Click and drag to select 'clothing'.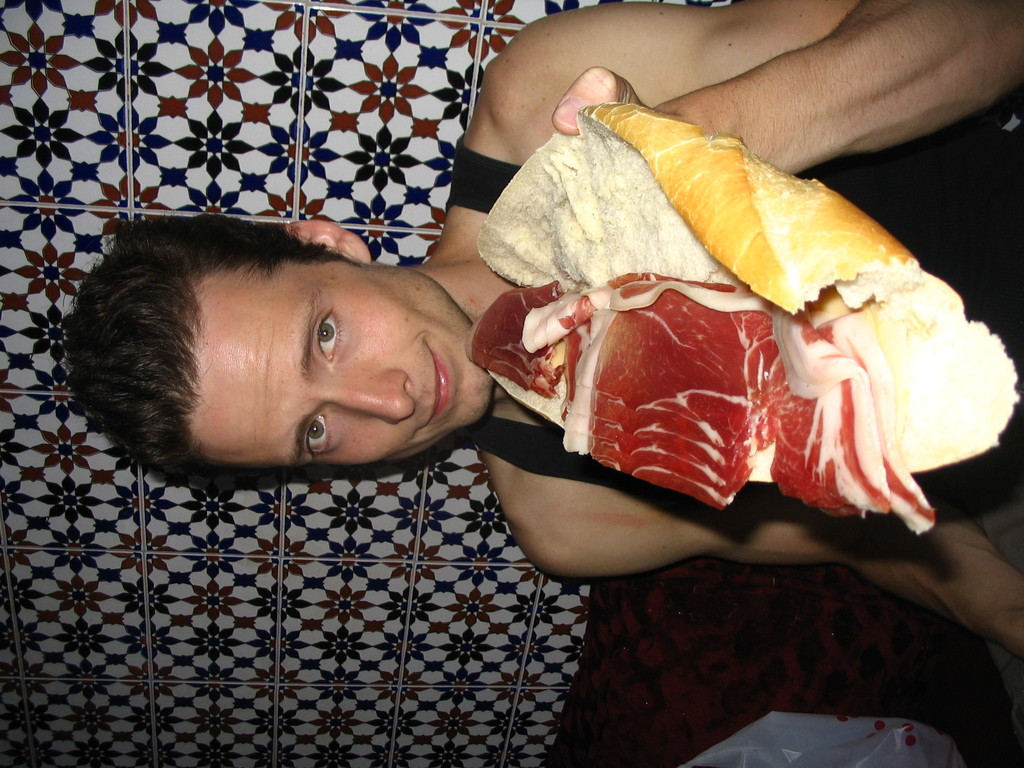
Selection: 471, 124, 1021, 516.
